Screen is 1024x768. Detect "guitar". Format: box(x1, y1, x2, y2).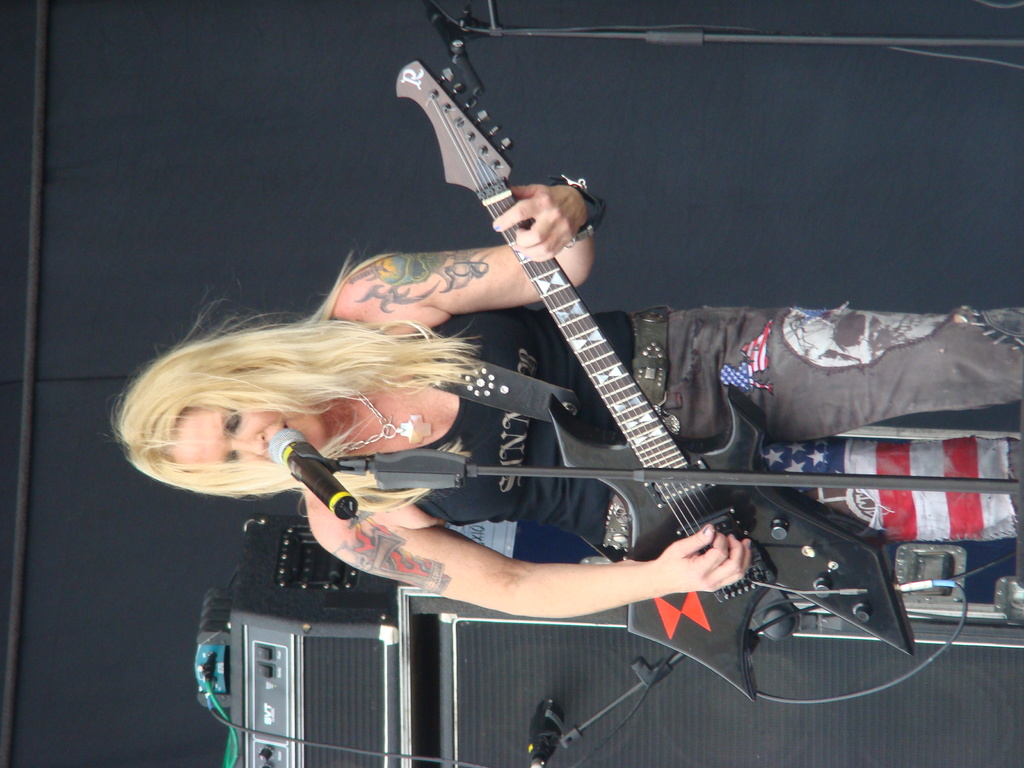
box(388, 58, 918, 696).
